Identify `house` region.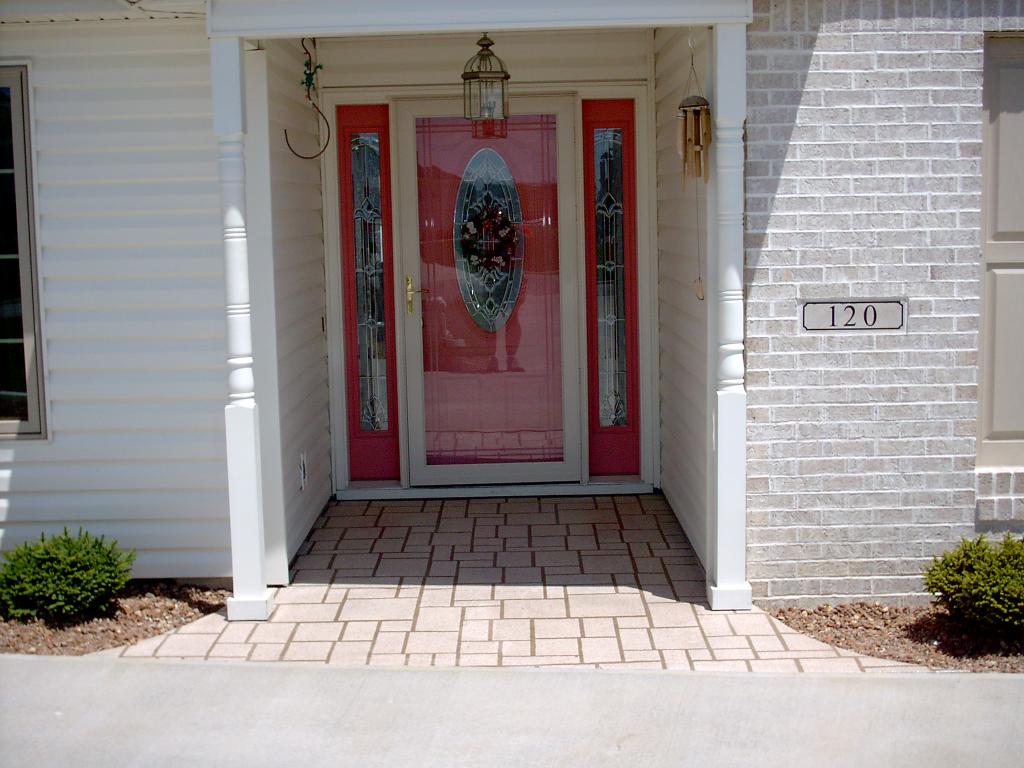
Region: left=0, top=0, right=1023, bottom=623.
